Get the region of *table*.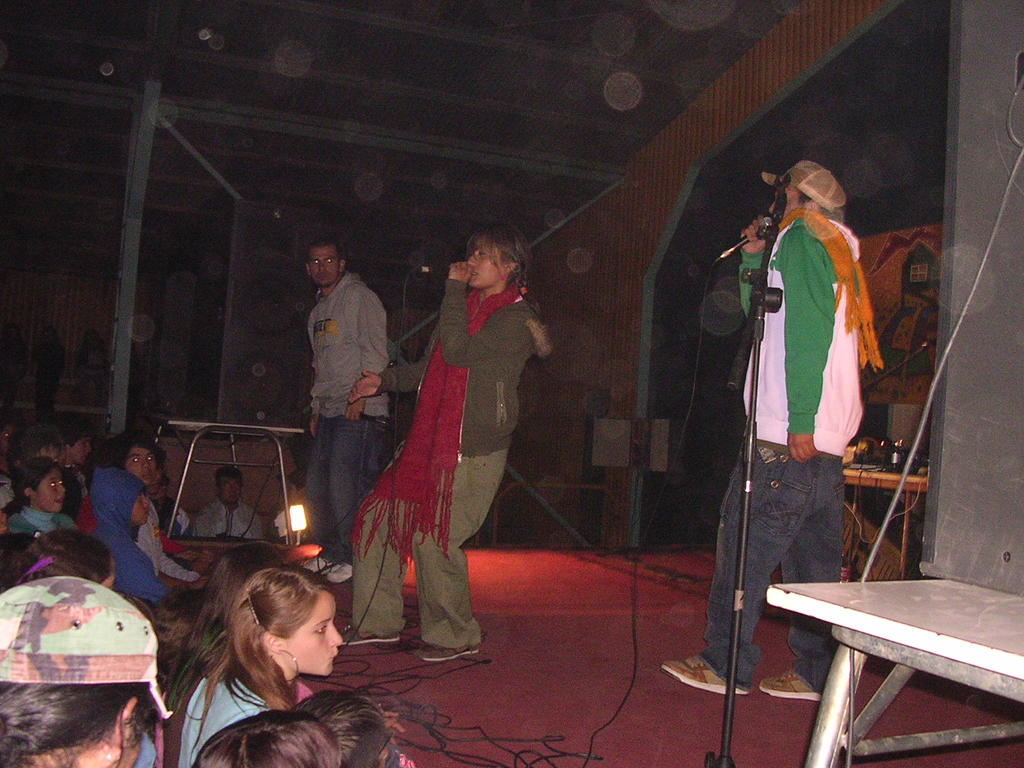
locate(164, 424, 310, 545).
